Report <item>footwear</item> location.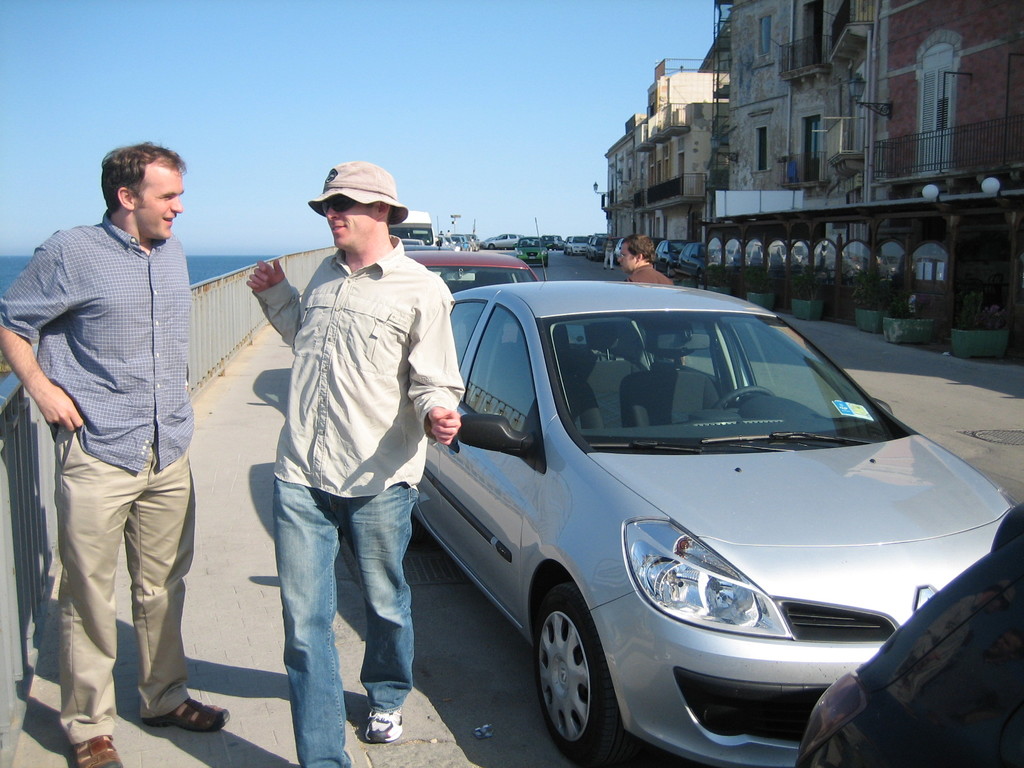
Report: {"x1": 361, "y1": 704, "x2": 401, "y2": 744}.
